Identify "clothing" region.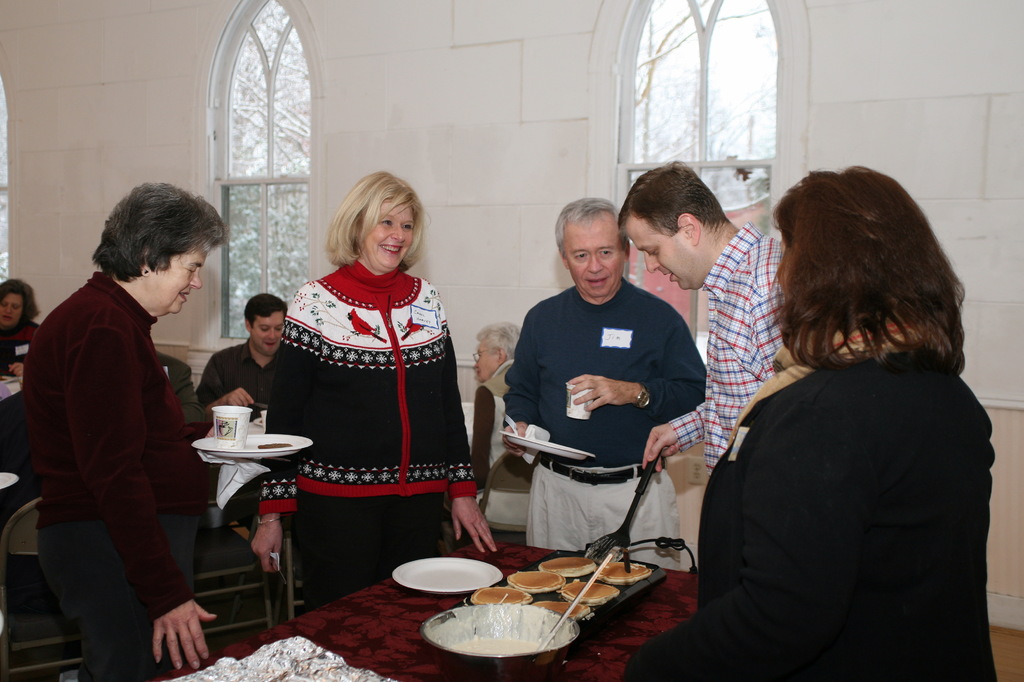
Region: l=194, t=336, r=281, b=531.
